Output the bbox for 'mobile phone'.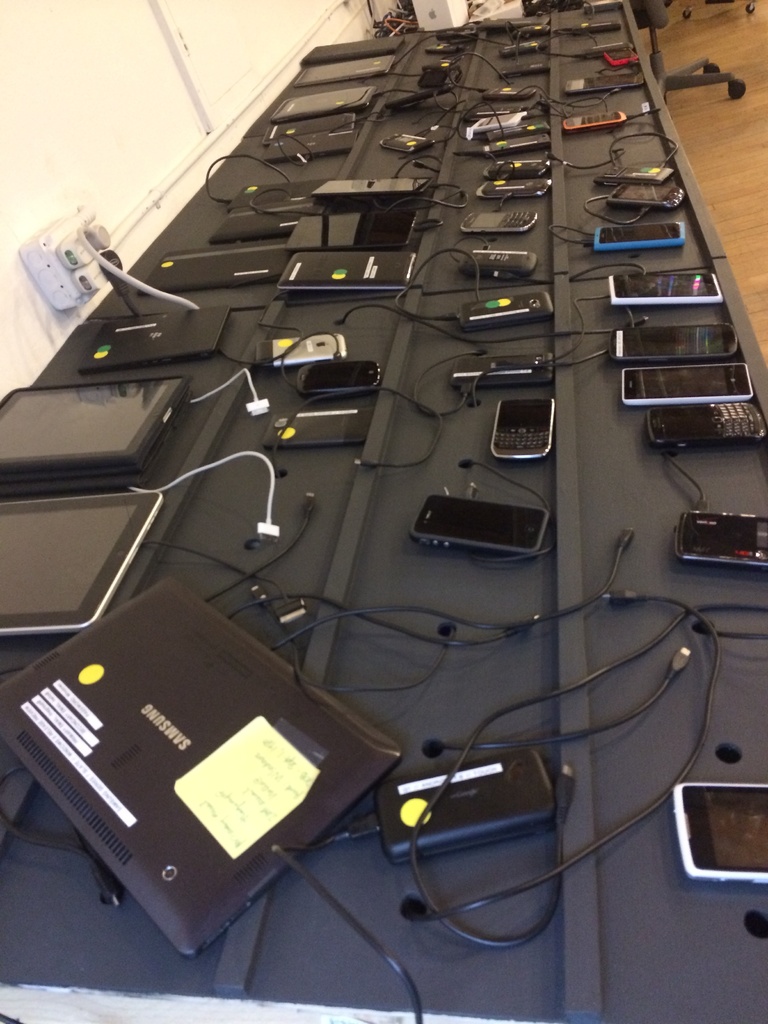
{"left": 675, "top": 781, "right": 767, "bottom": 884}.
